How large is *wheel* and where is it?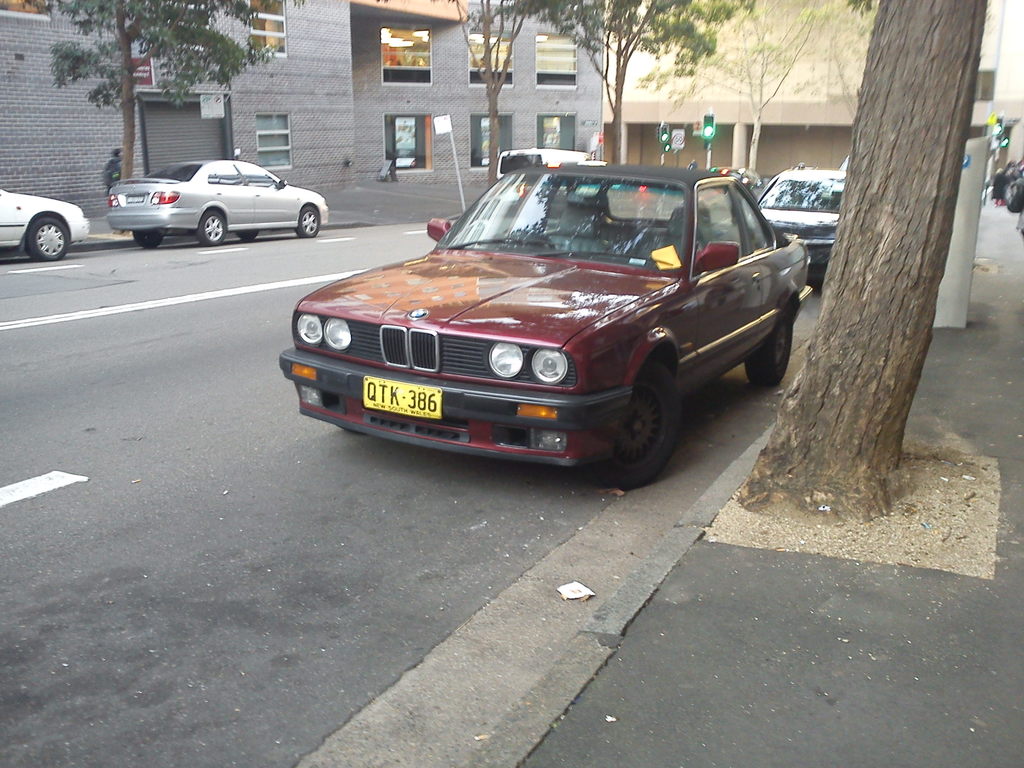
Bounding box: {"left": 132, "top": 226, "right": 166, "bottom": 250}.
